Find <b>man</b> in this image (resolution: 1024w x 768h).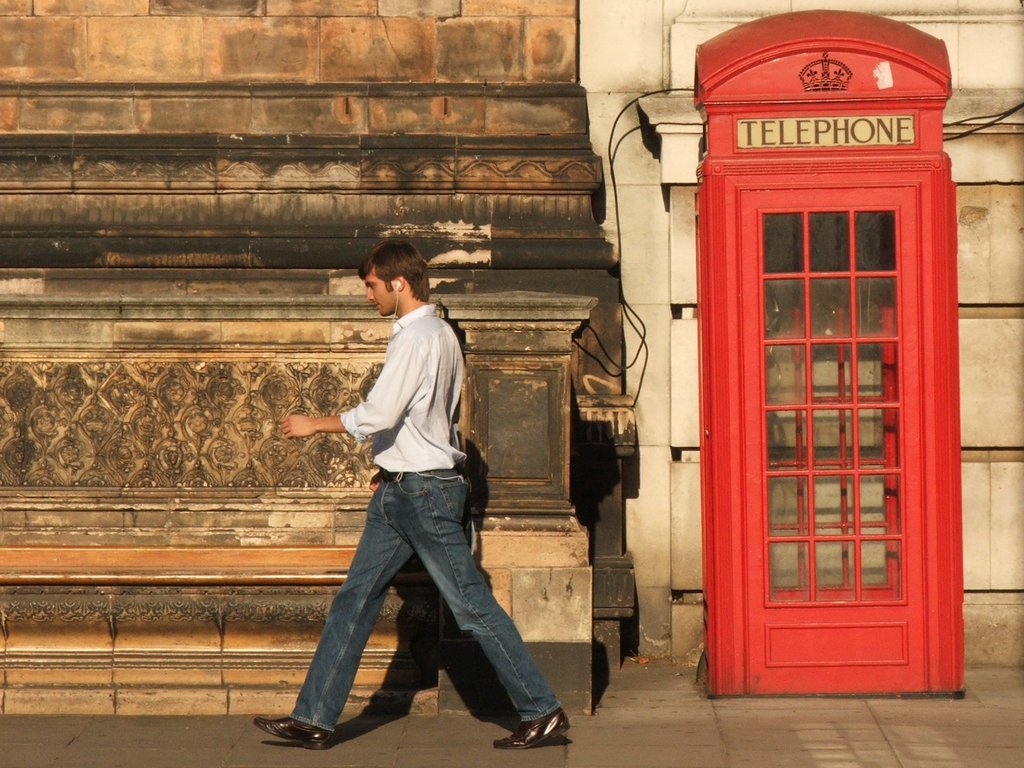
pyautogui.locateOnScreen(284, 247, 521, 767).
